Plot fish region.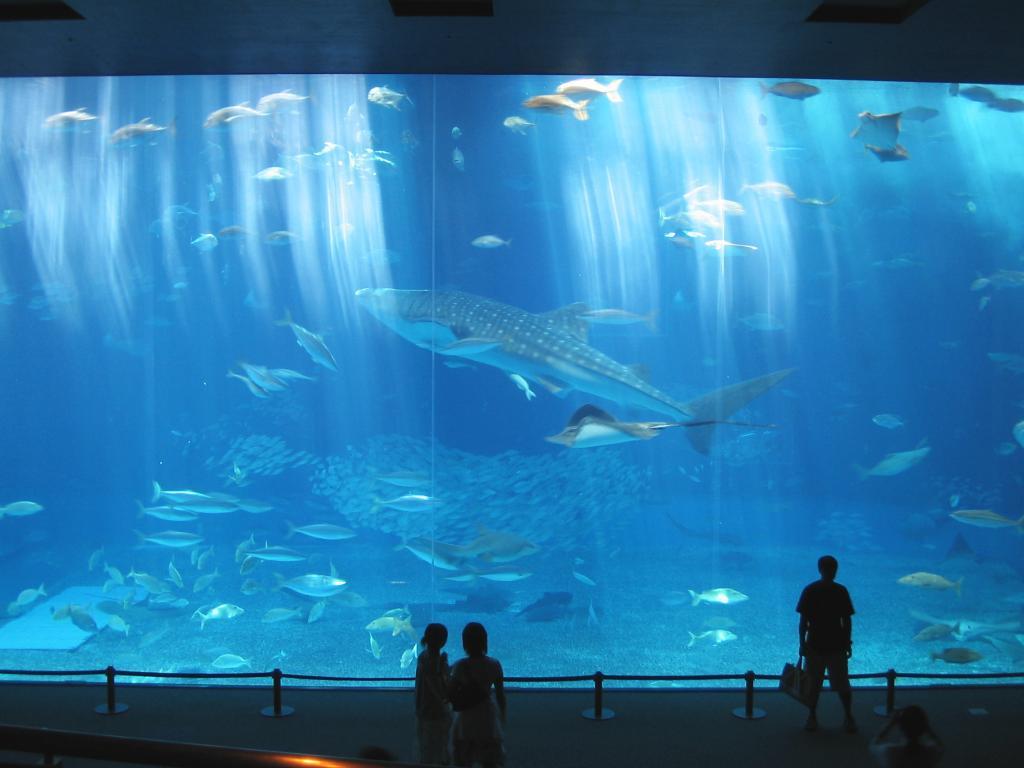
Plotted at bbox(447, 141, 468, 172).
